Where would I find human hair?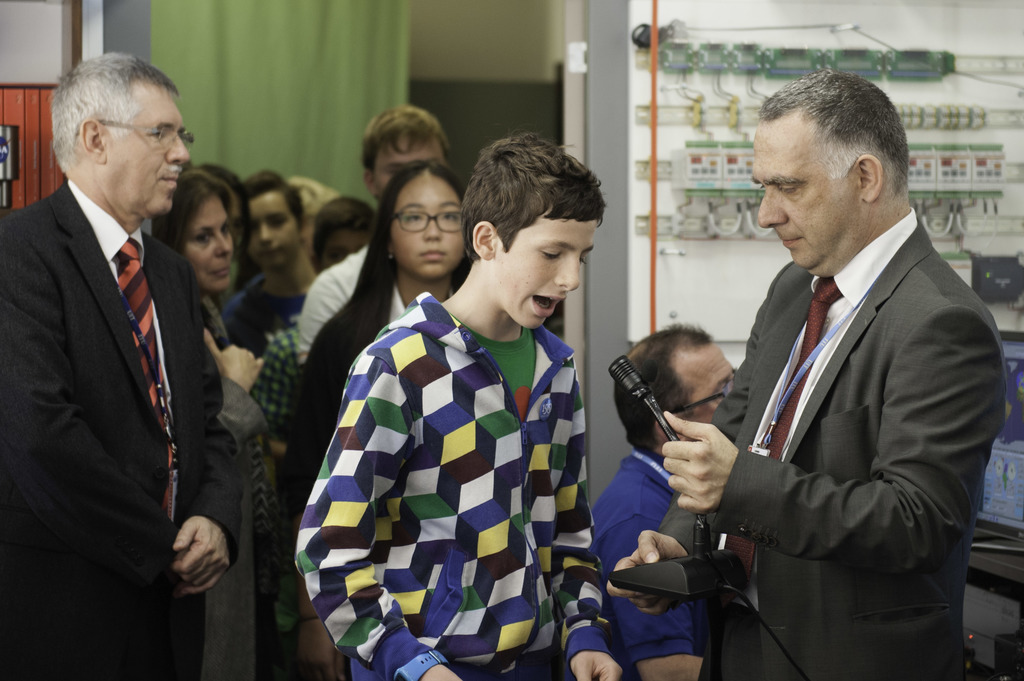
At BBox(459, 126, 605, 264).
